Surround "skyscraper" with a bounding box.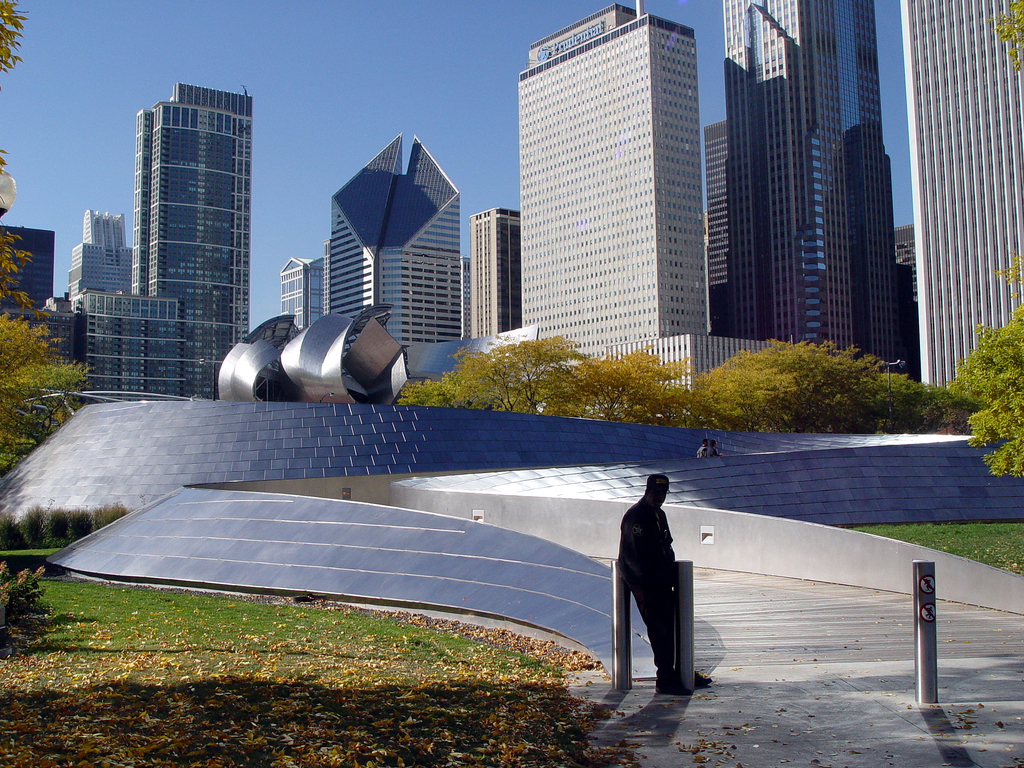
[720, 0, 897, 362].
